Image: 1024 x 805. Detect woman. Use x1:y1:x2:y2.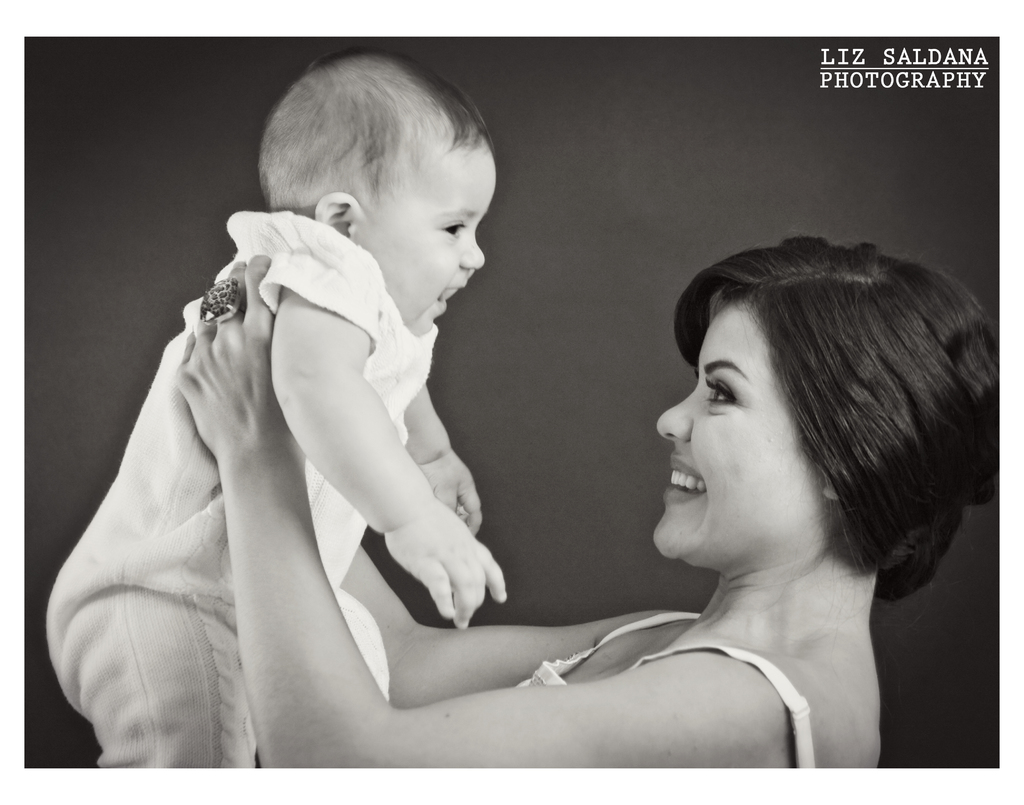
170:235:1000:788.
